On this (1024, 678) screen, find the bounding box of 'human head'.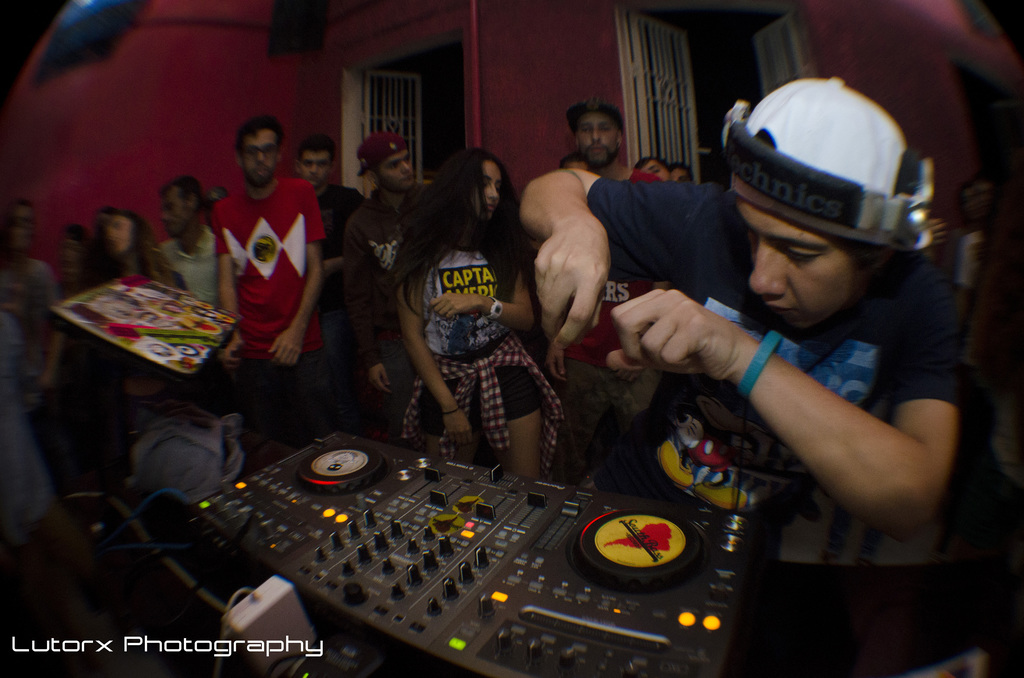
Bounding box: (297, 132, 336, 188).
